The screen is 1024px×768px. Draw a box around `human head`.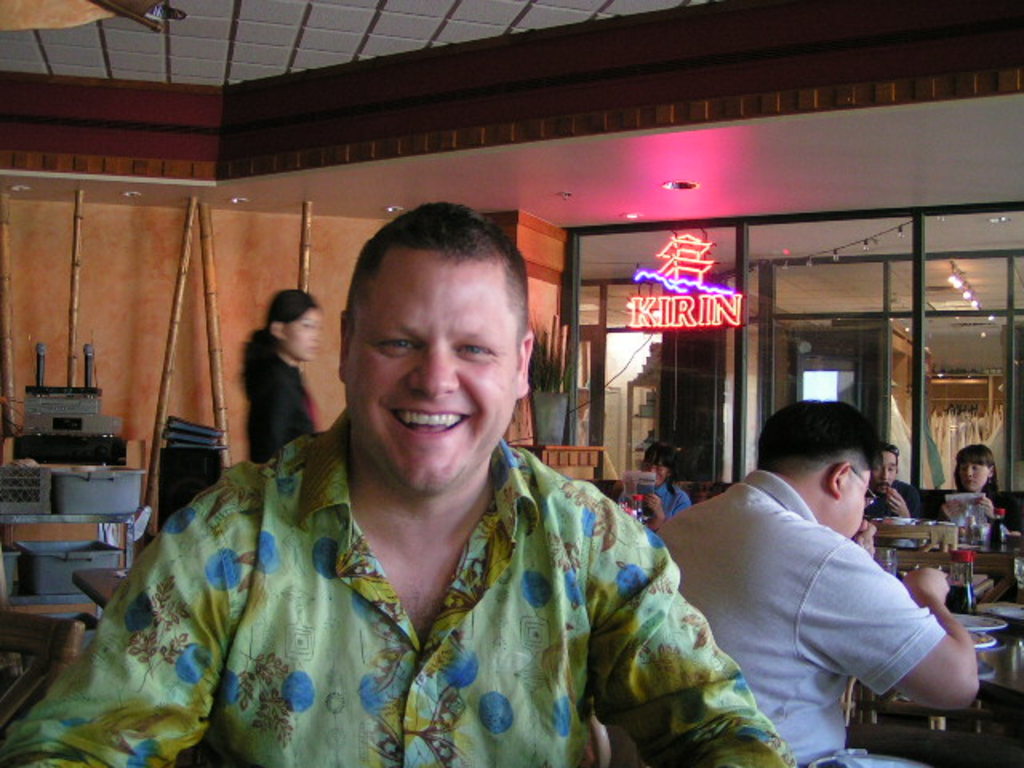
bbox=(870, 448, 902, 493).
